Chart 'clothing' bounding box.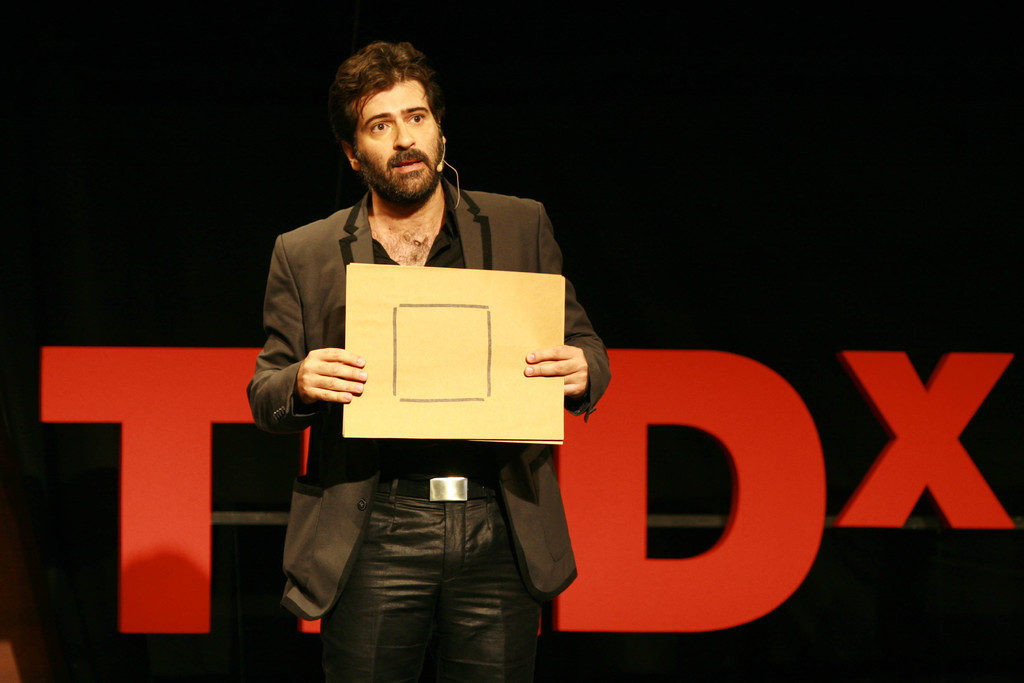
Charted: detection(314, 469, 554, 679).
